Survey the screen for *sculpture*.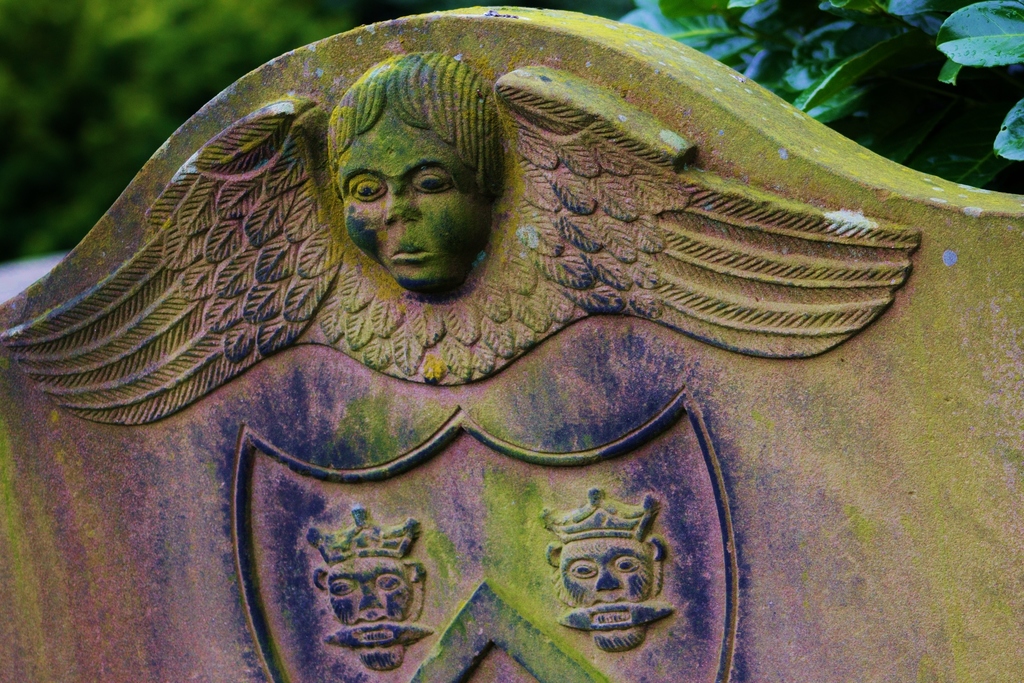
Survey found: bbox=[307, 511, 429, 677].
